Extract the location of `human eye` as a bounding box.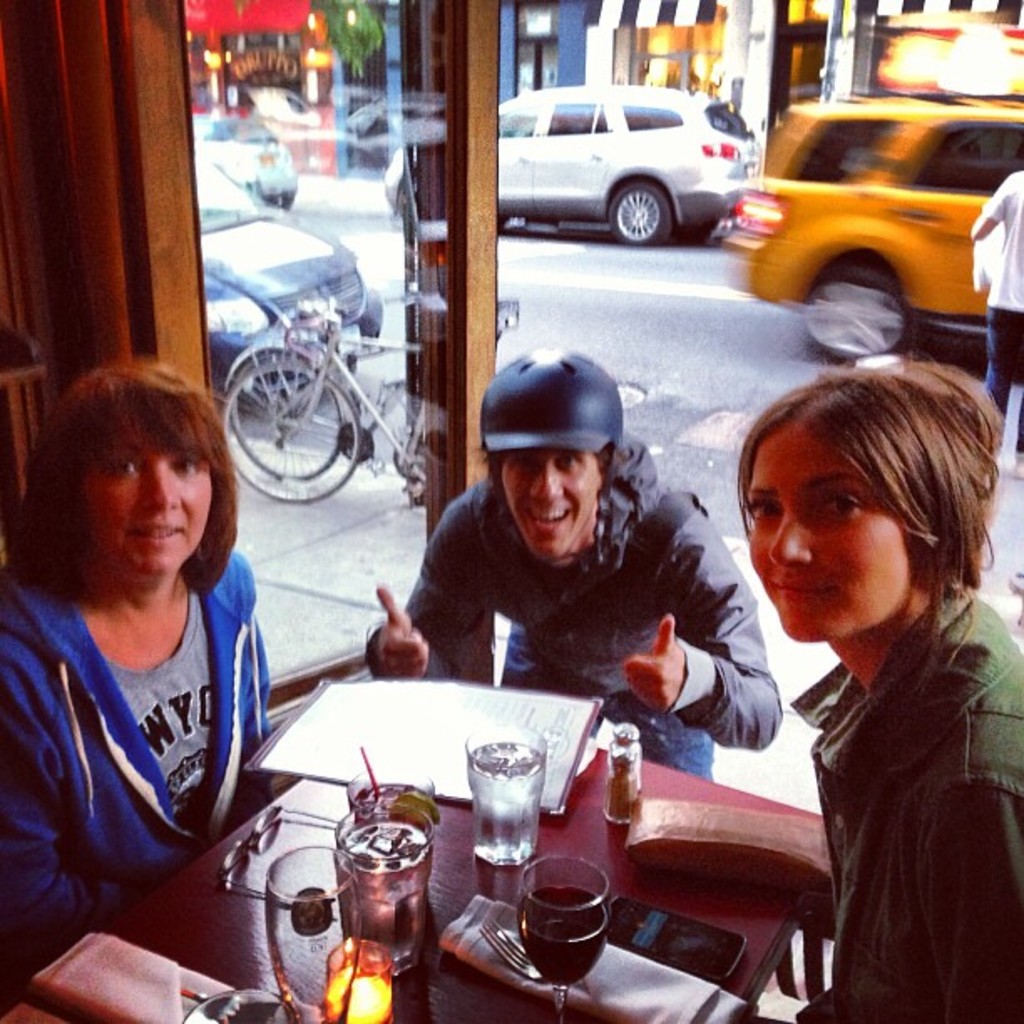
detection(810, 489, 872, 524).
